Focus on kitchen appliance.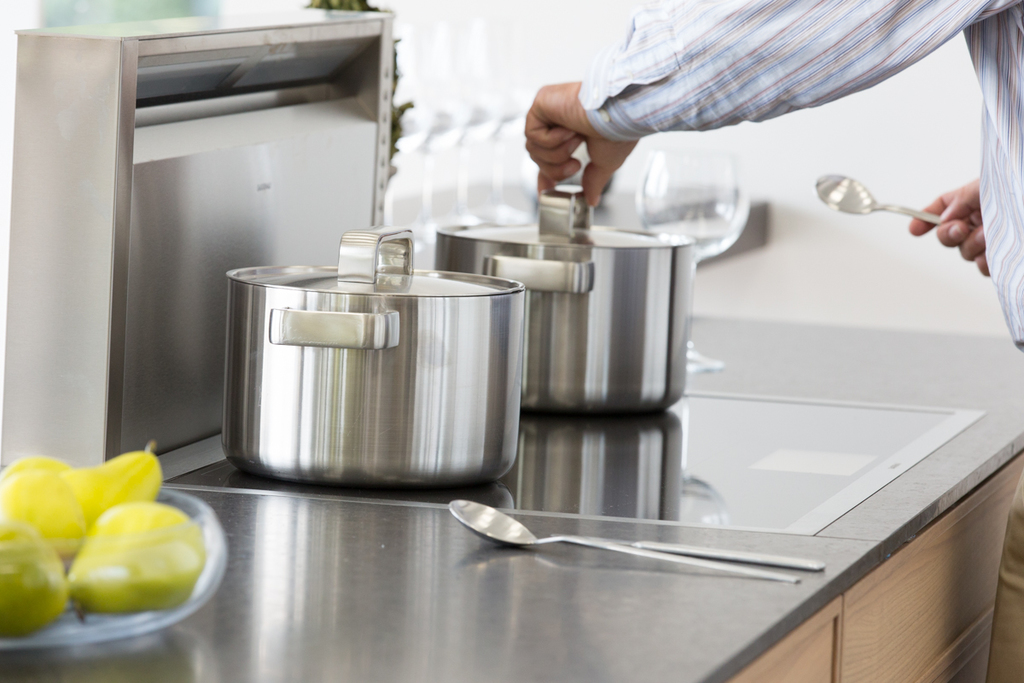
Focused at {"left": 817, "top": 176, "right": 933, "bottom": 224}.
